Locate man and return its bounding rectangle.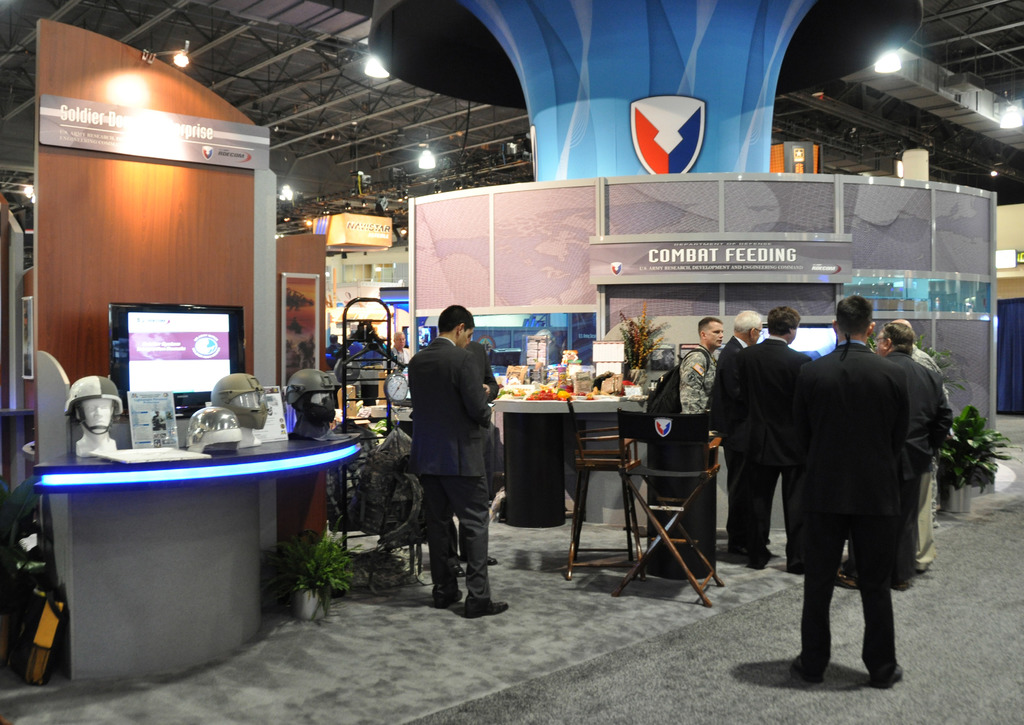
BBox(677, 315, 721, 418).
